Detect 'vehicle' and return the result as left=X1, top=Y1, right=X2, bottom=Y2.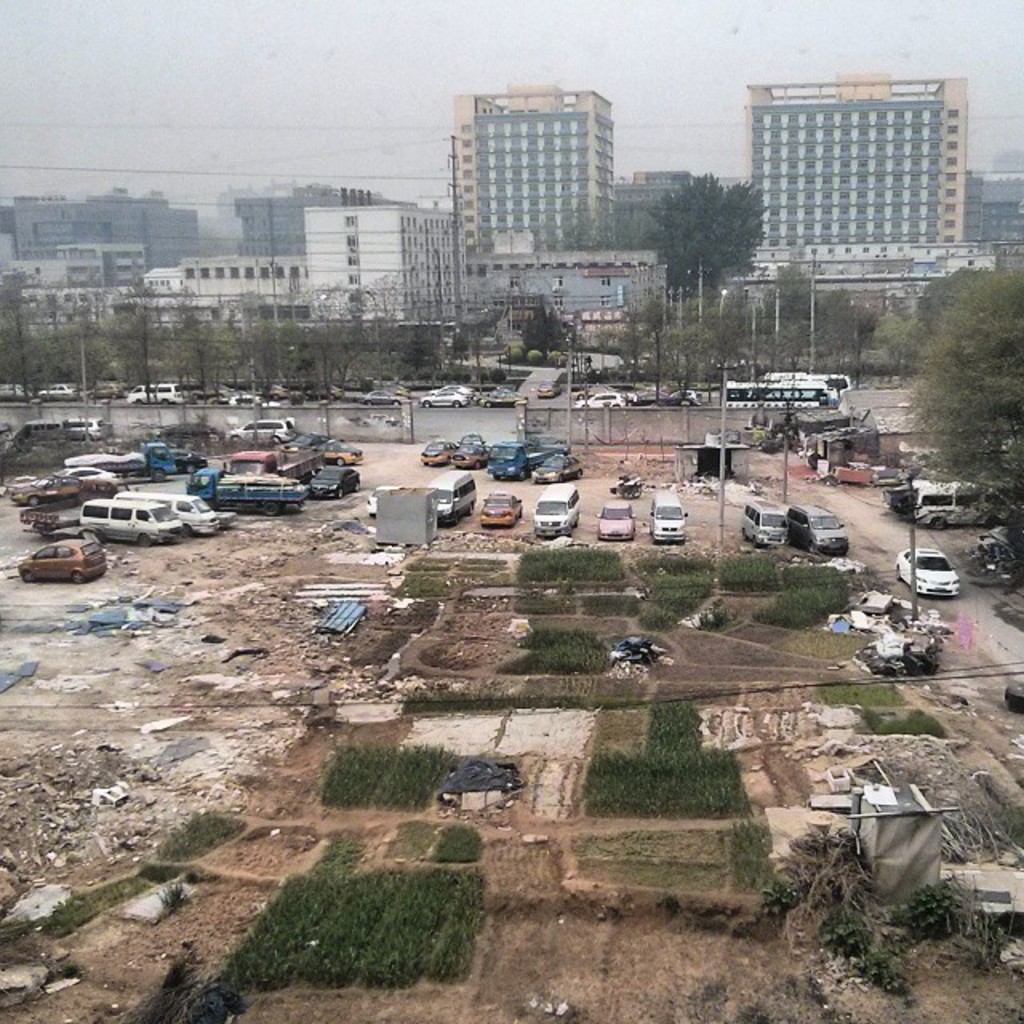
left=230, top=418, right=302, bottom=446.
